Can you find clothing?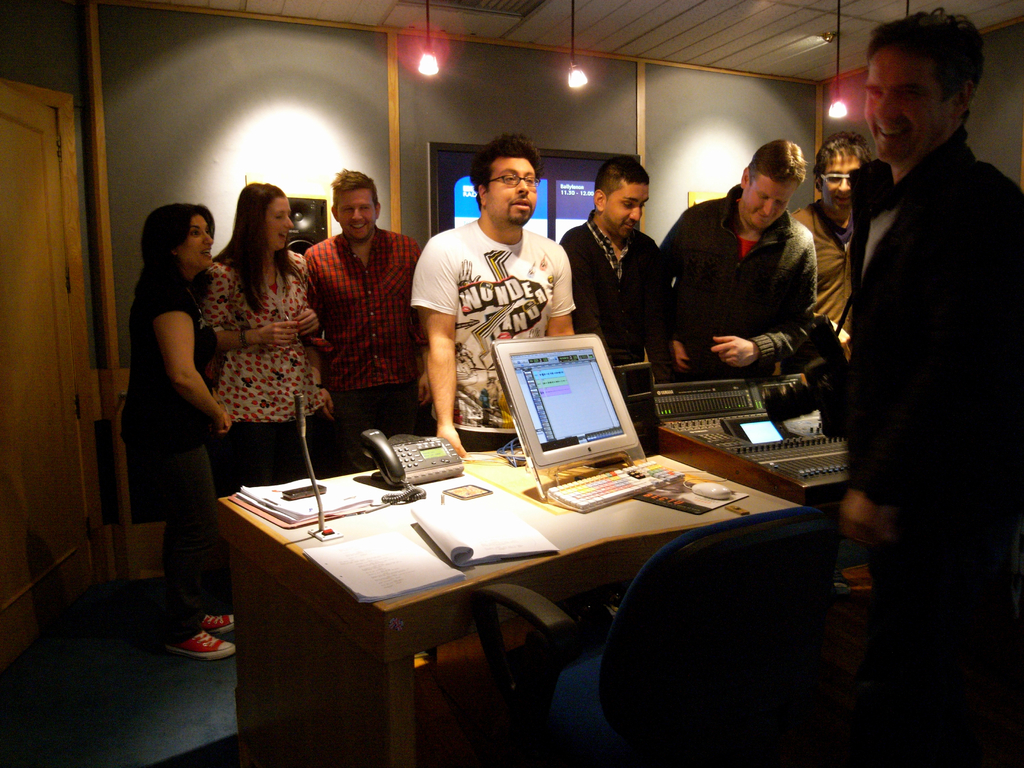
Yes, bounding box: rect(131, 259, 228, 646).
